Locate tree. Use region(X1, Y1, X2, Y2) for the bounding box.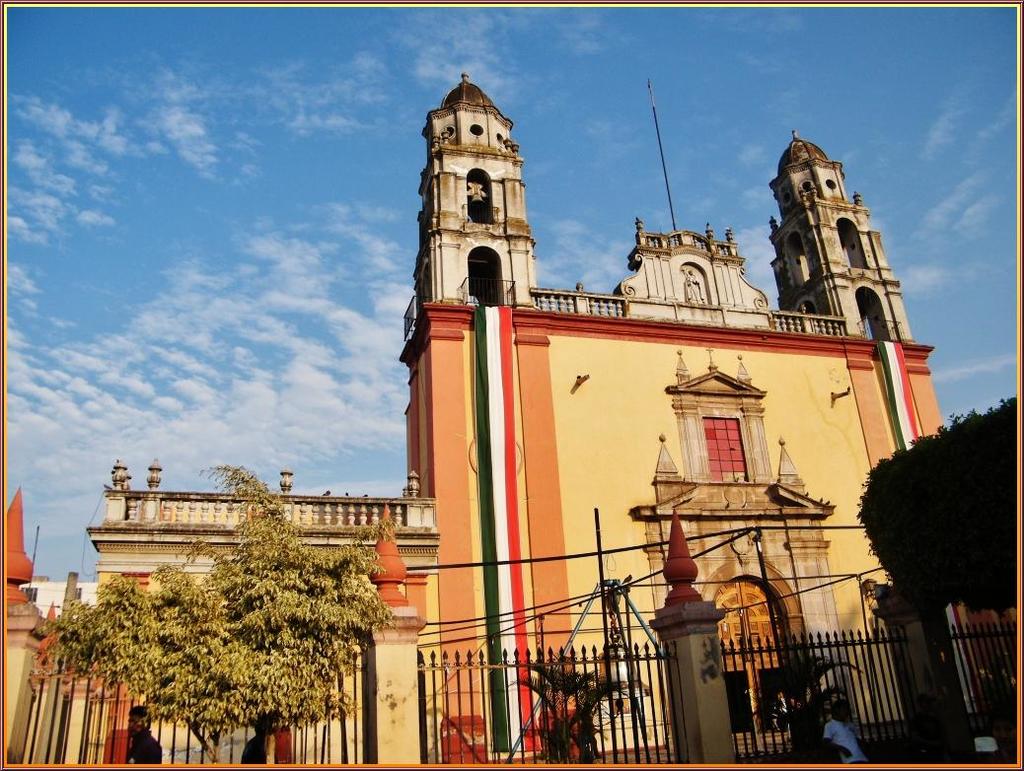
region(843, 388, 1015, 699).
